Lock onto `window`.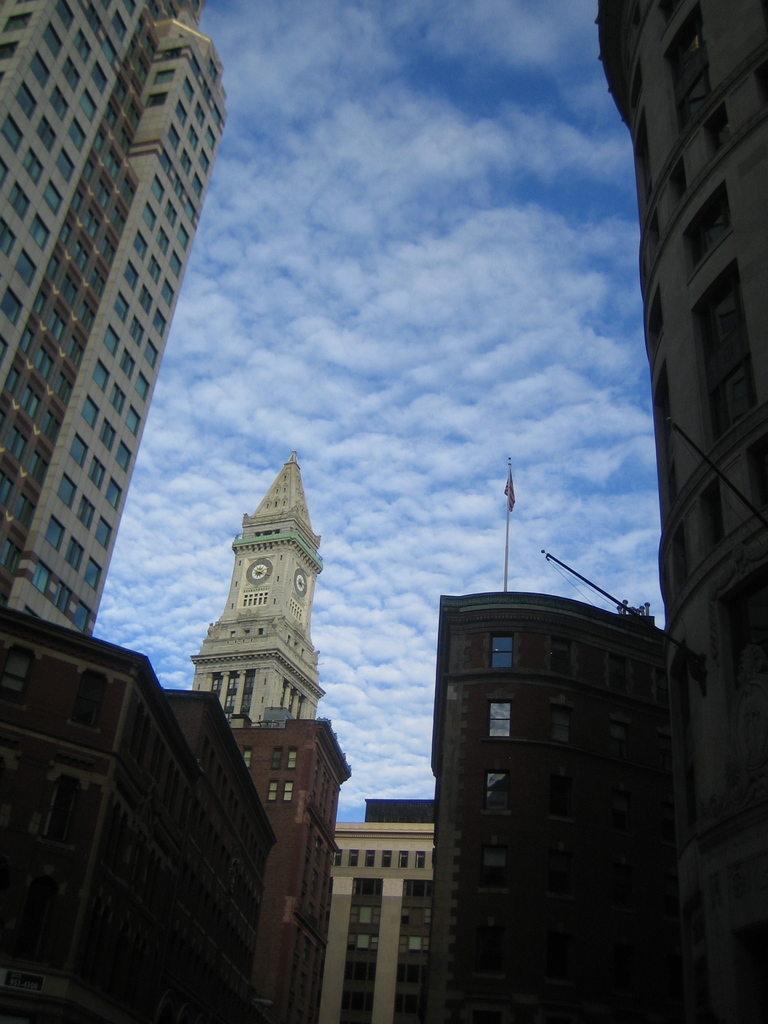
Locked: bbox=(100, 479, 123, 512).
